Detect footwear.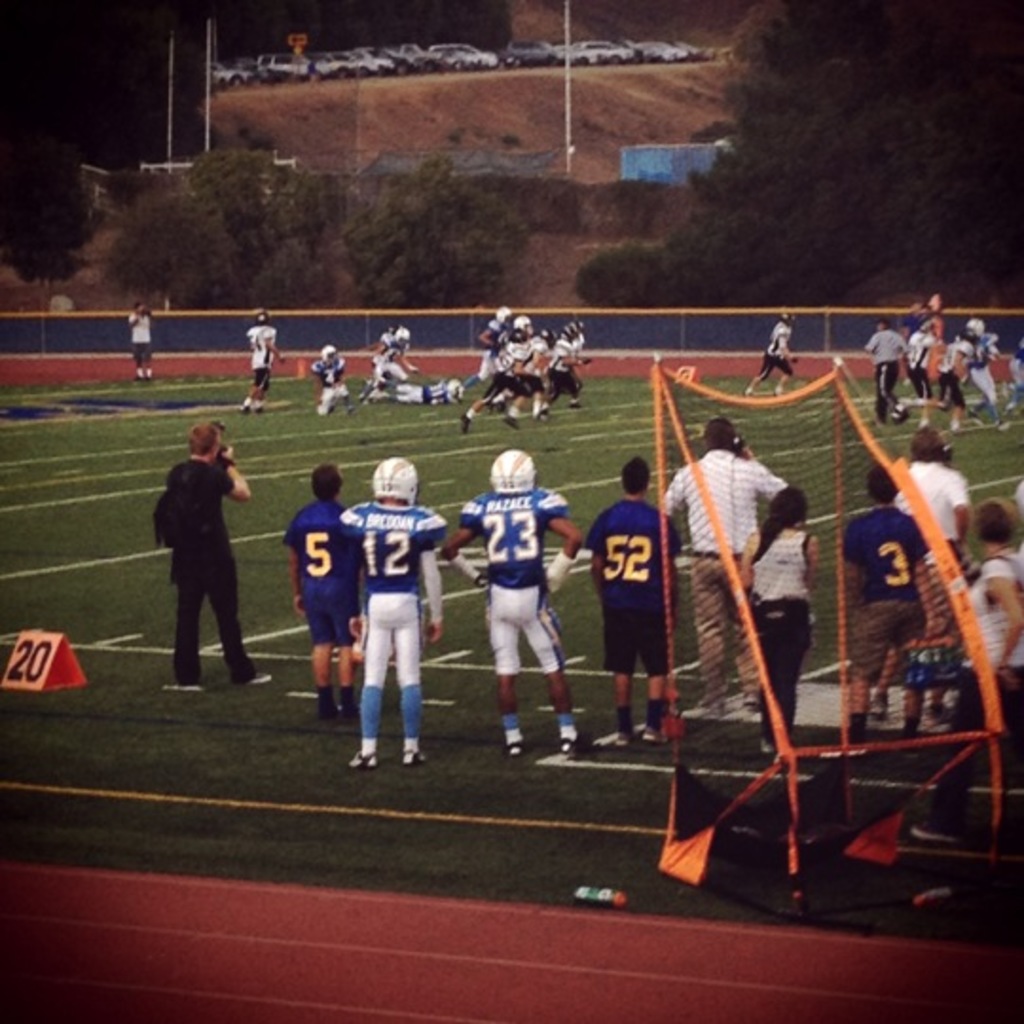
Detected at [left=903, top=823, right=967, bottom=851].
